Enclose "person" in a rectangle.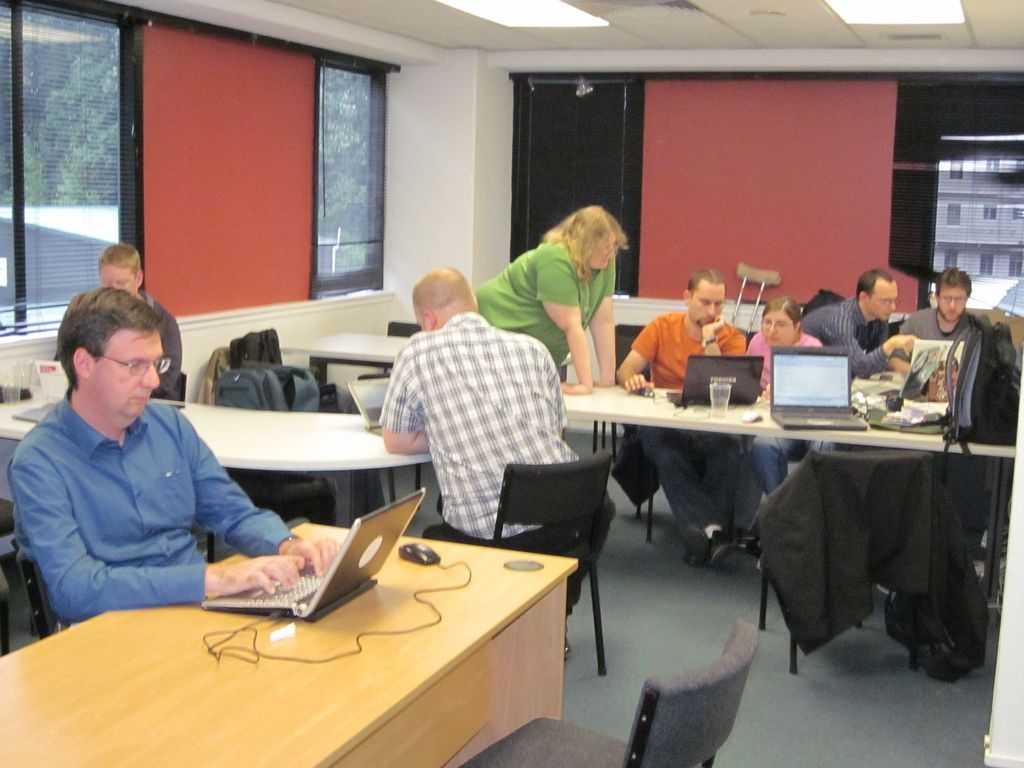
(2, 287, 342, 611).
